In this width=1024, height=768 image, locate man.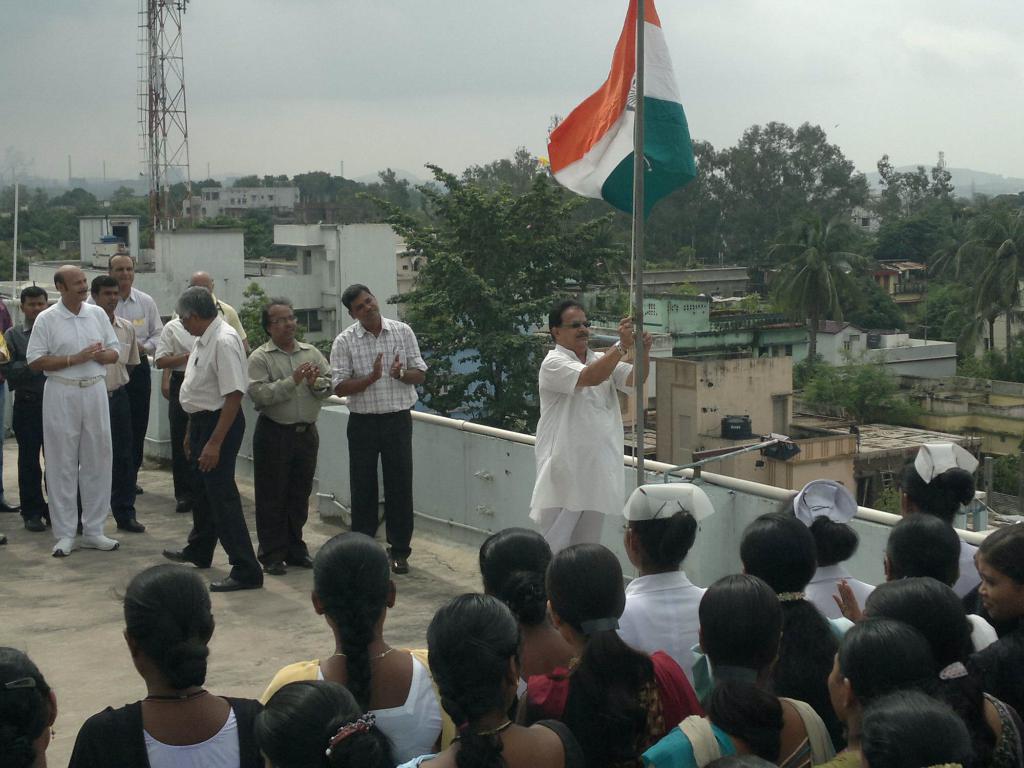
Bounding box: 535/294/655/559.
